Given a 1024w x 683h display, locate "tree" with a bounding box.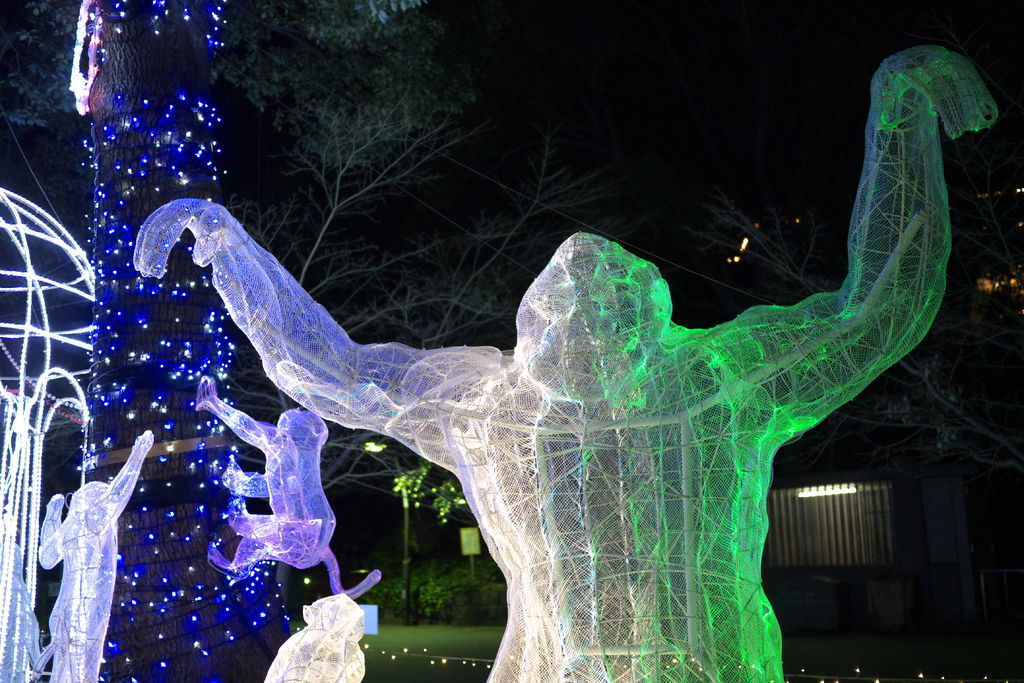
Located: Rect(0, 0, 454, 682).
